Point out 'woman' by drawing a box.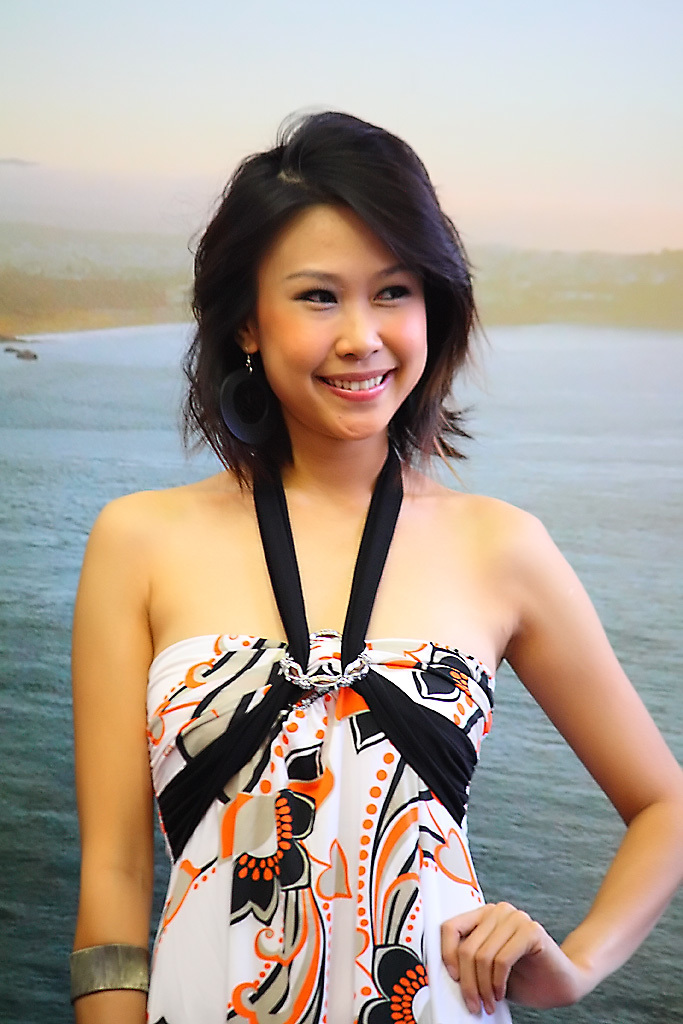
<box>71,125,659,1009</box>.
